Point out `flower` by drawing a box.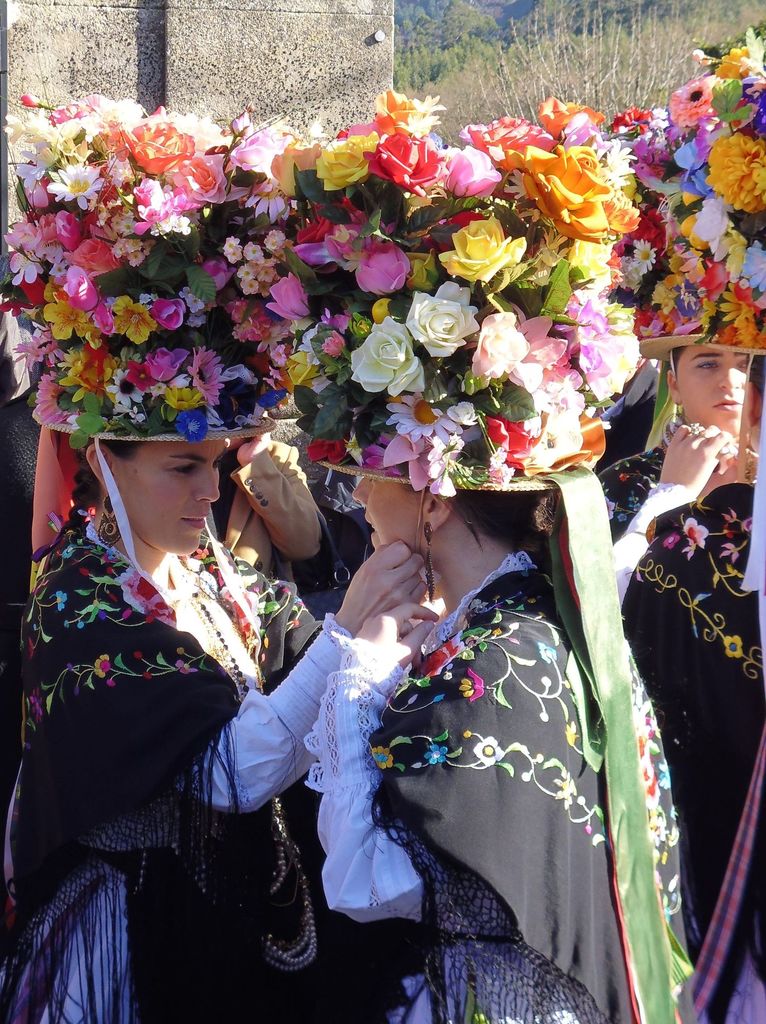
pyautogui.locateOnScreen(373, 746, 397, 769).
